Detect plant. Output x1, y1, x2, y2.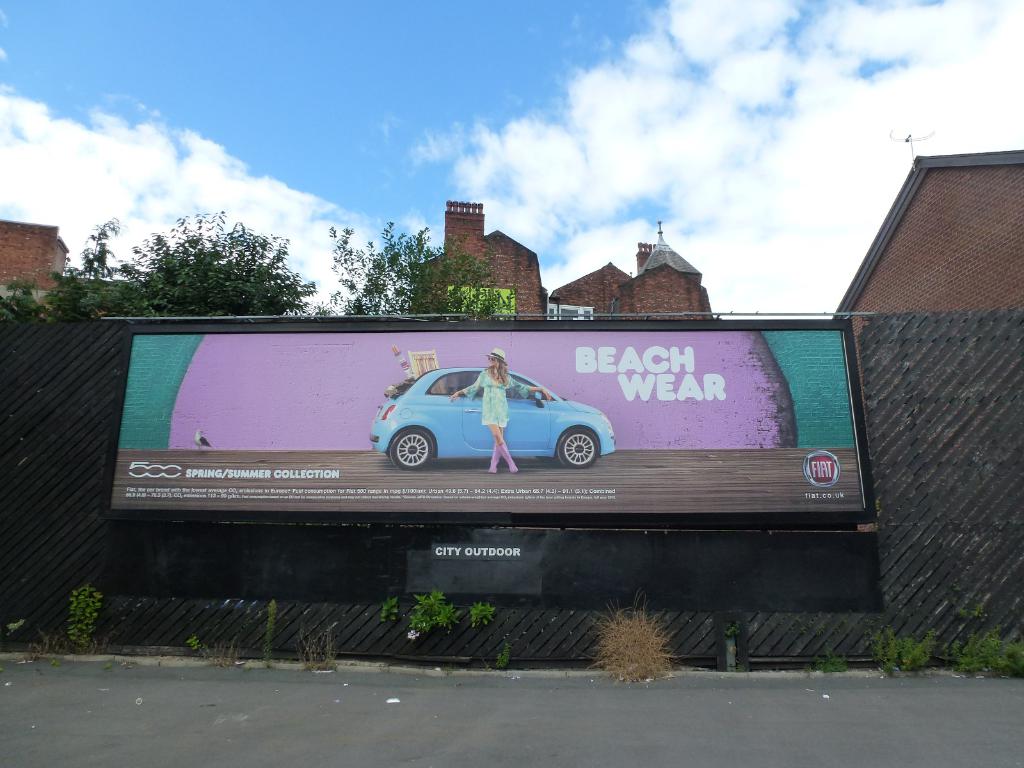
27, 627, 112, 668.
